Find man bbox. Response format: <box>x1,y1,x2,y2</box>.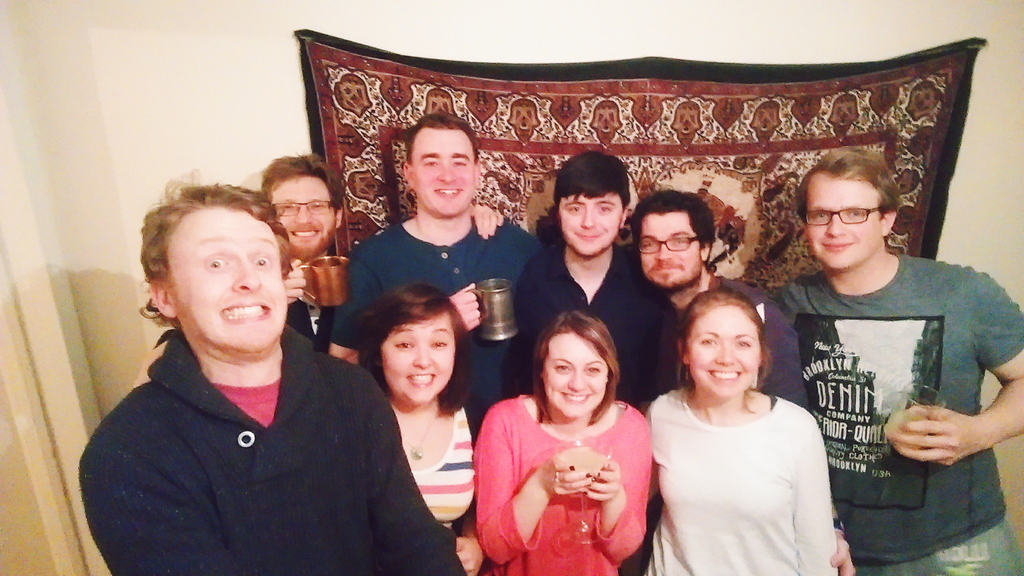
<box>507,145,691,421</box>.
